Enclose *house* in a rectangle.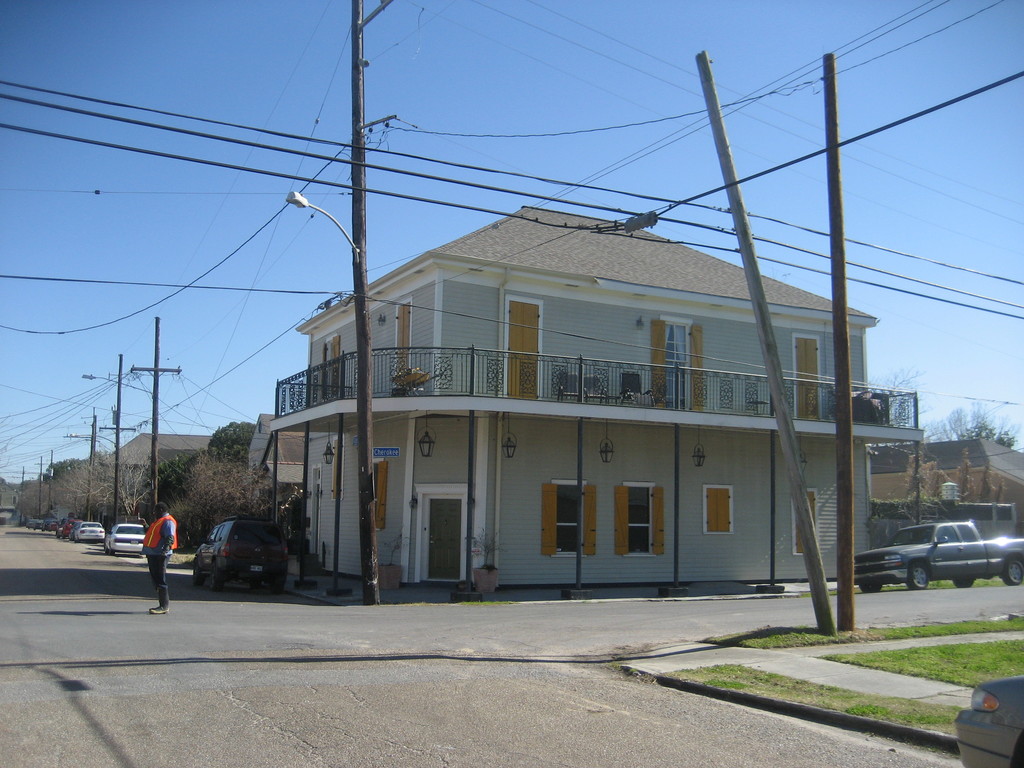
box(279, 210, 913, 581).
